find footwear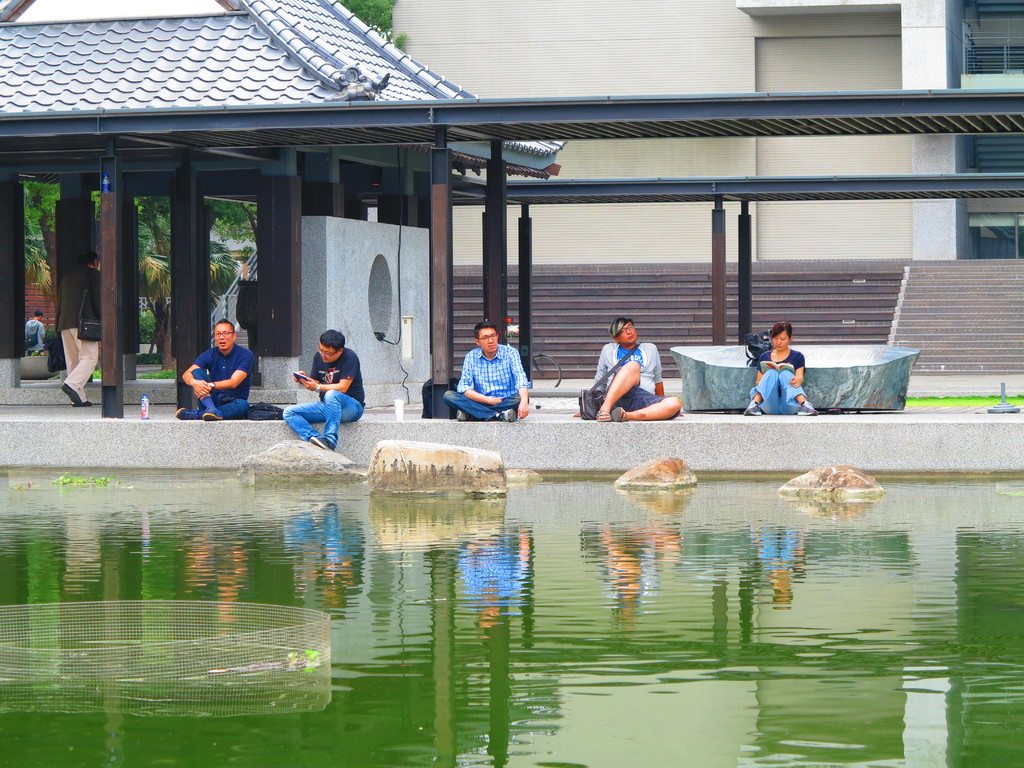
796, 399, 820, 419
